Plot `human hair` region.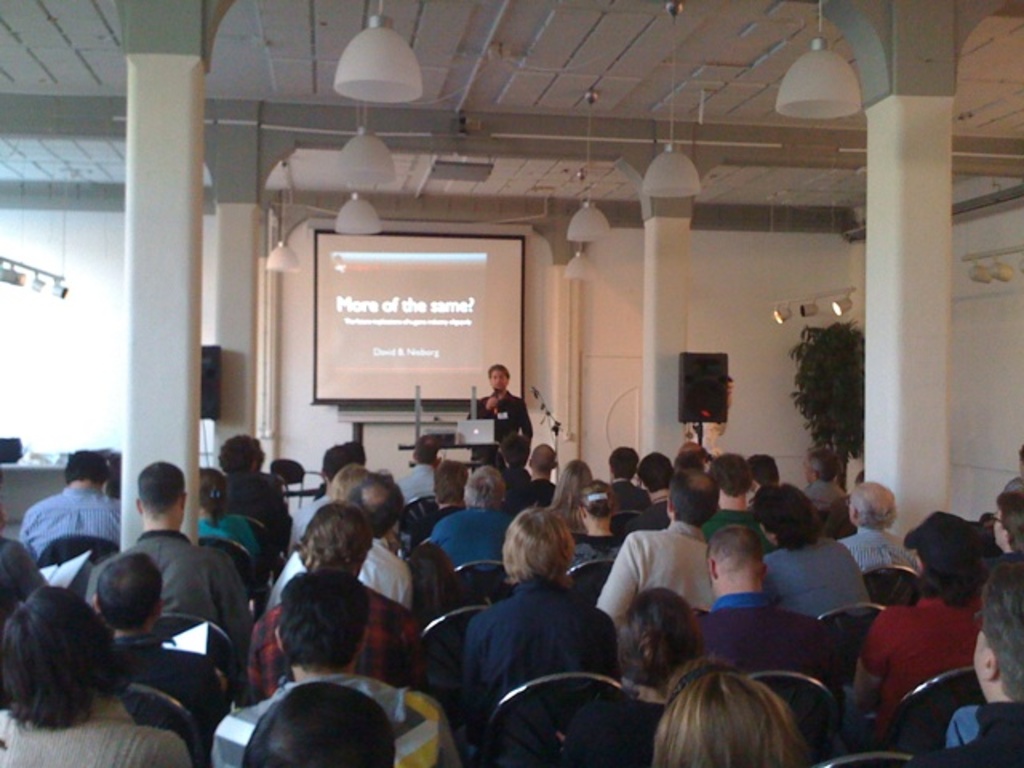
Plotted at (499,506,578,589).
